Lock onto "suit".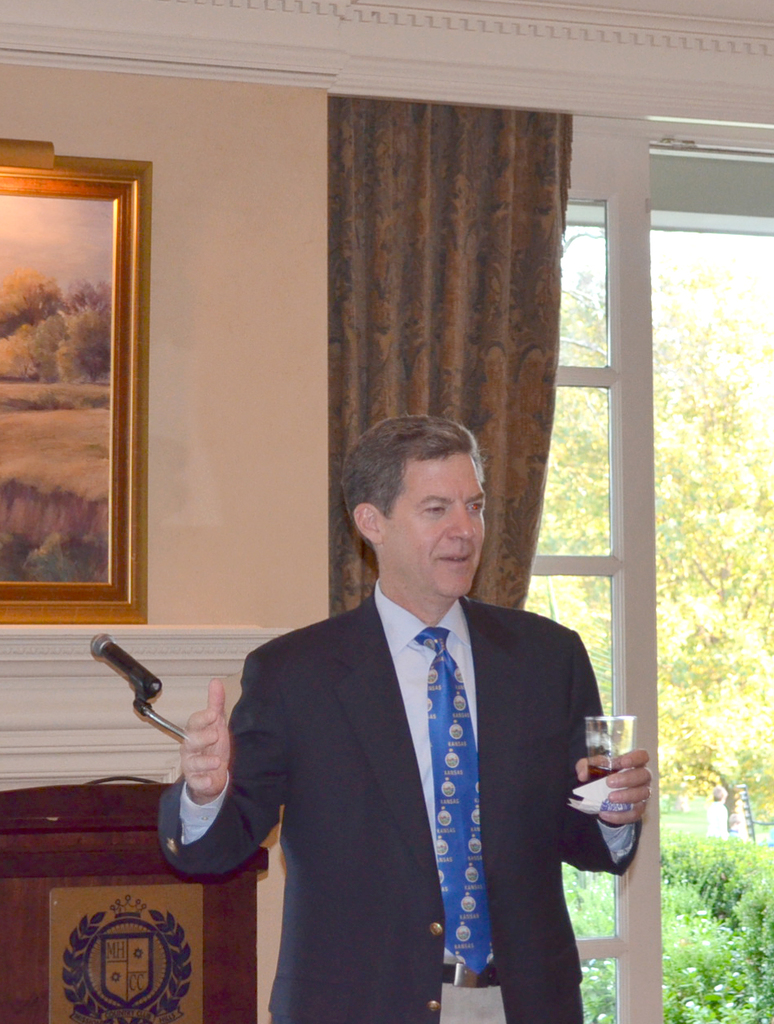
Locked: l=146, t=587, r=639, b=1023.
